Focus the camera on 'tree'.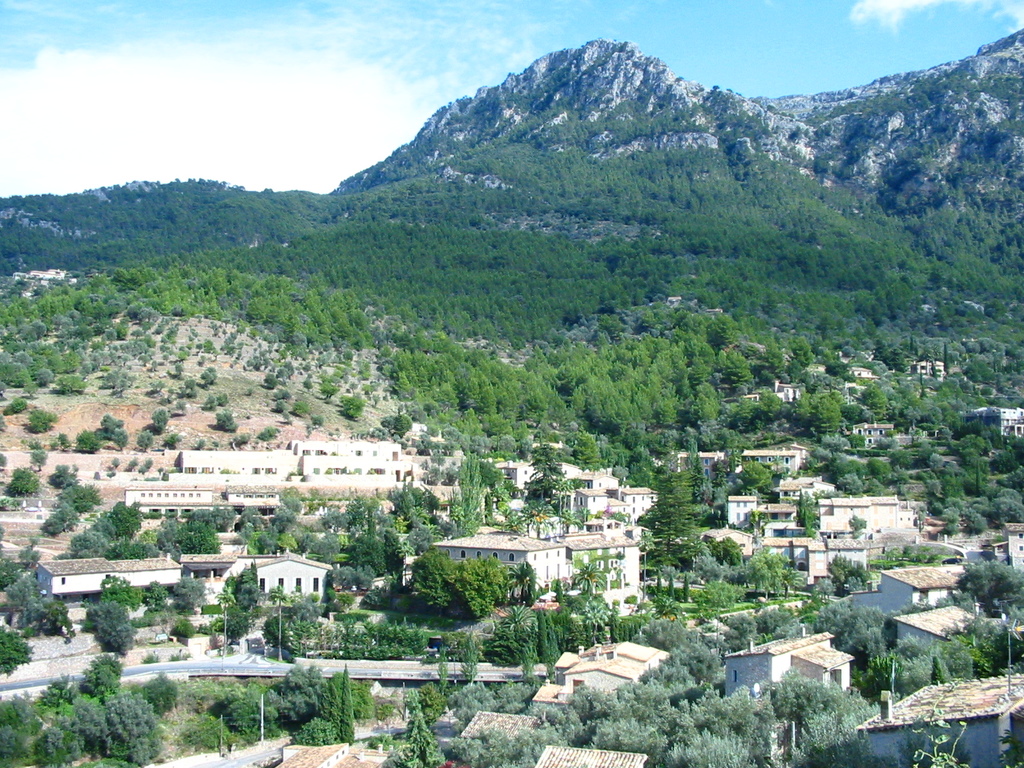
Focus region: region(340, 662, 350, 749).
